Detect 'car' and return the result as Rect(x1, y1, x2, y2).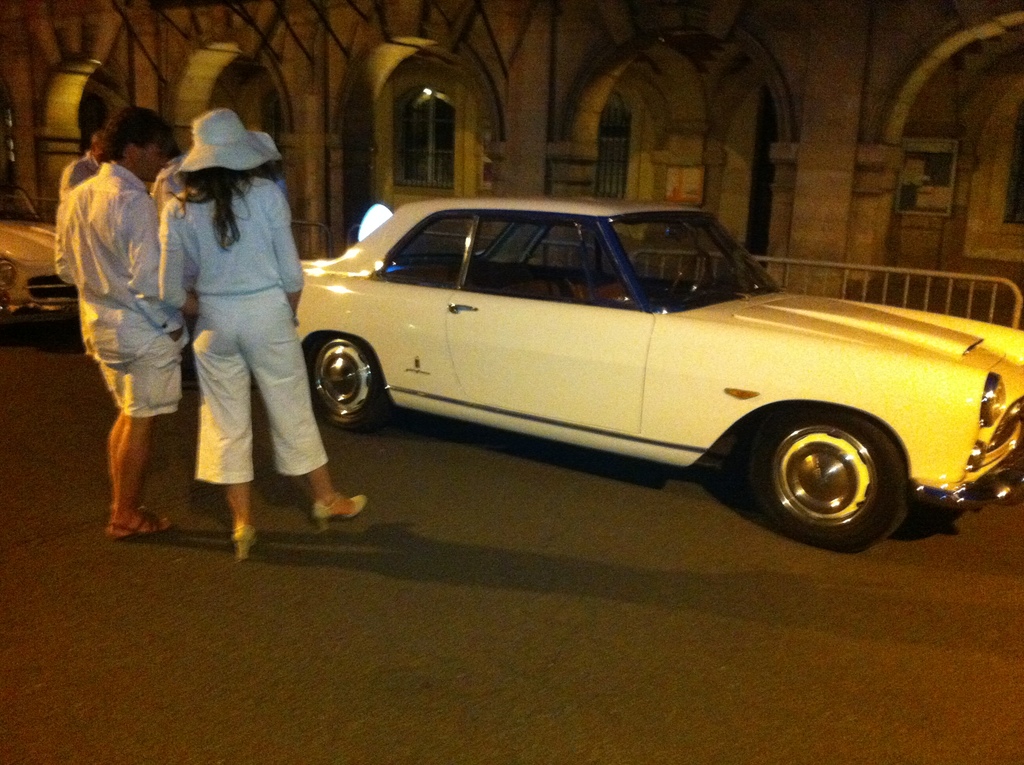
Rect(0, 182, 77, 324).
